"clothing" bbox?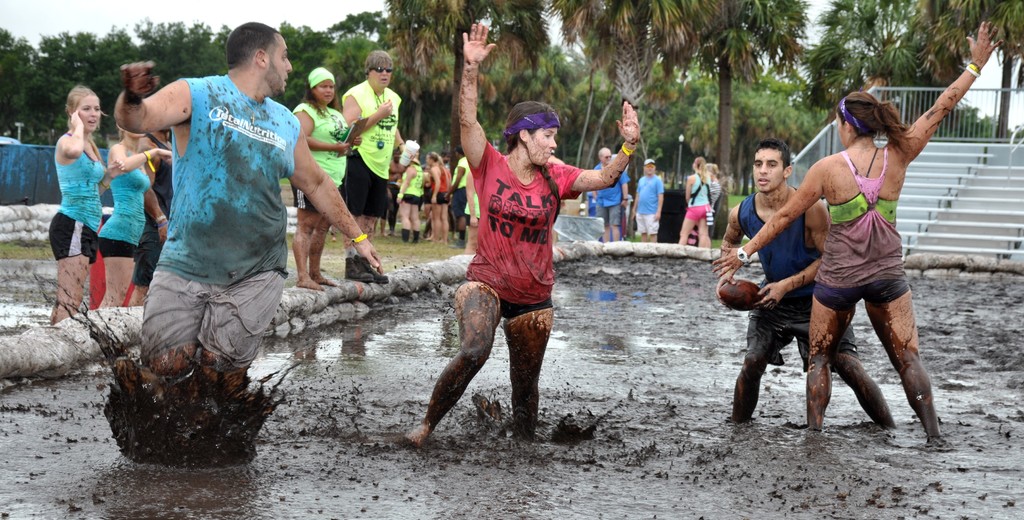
Rect(811, 147, 908, 311)
